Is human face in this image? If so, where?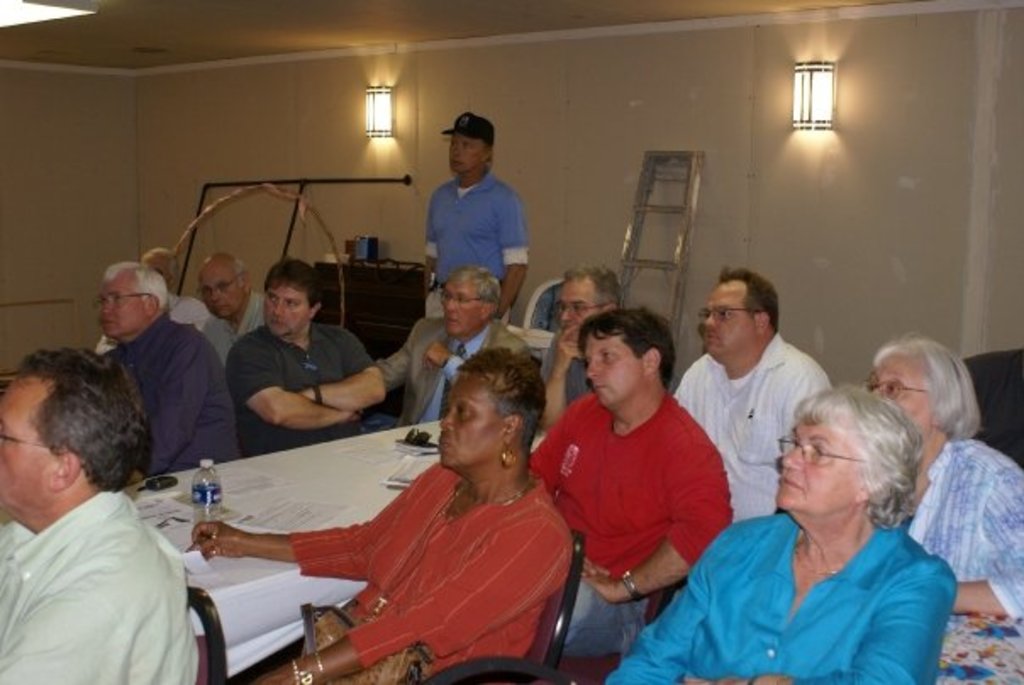
Yes, at {"left": 0, "top": 376, "right": 54, "bottom": 512}.
